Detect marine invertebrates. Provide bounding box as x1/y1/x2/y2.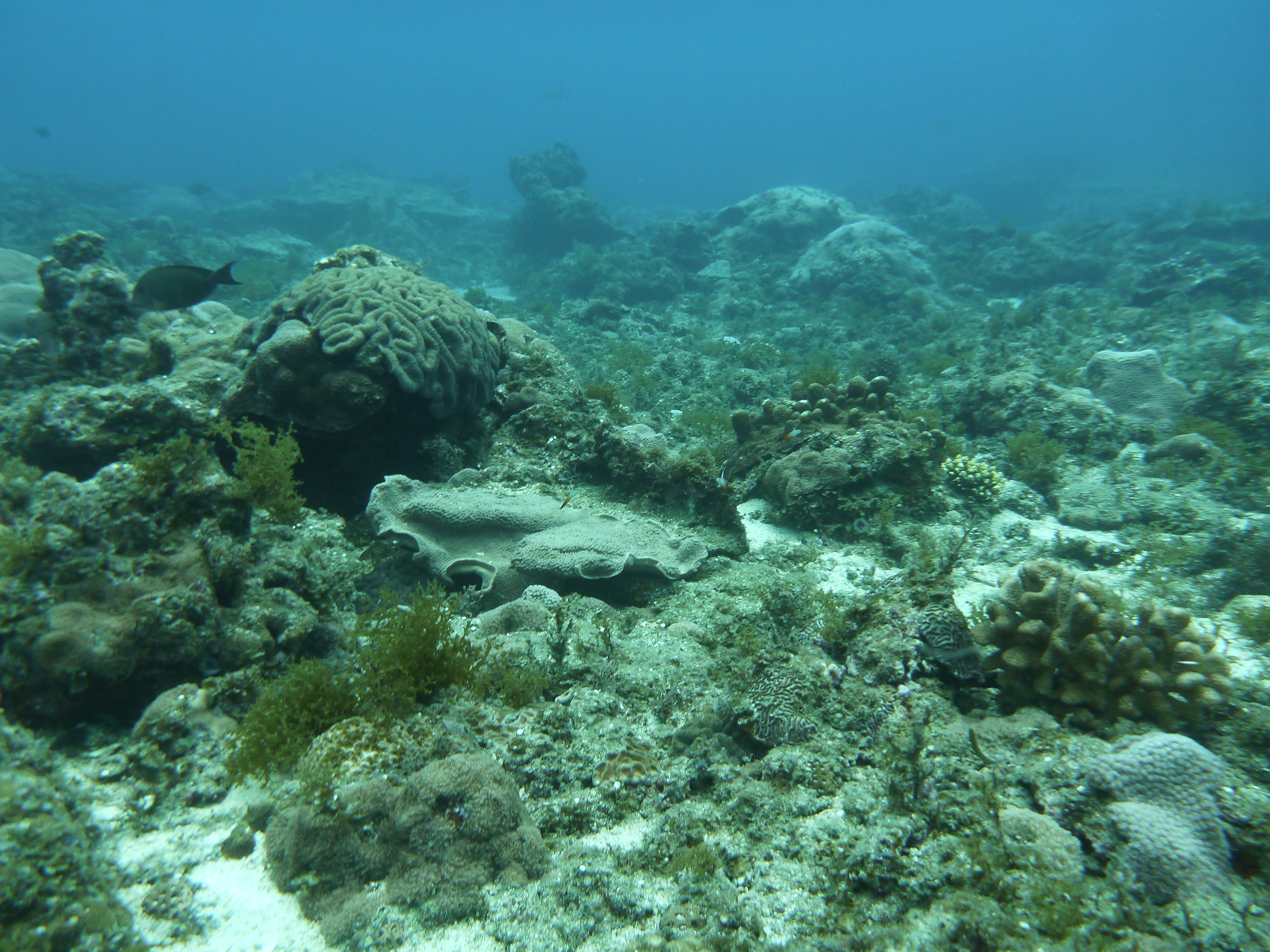
300/119/361/143.
